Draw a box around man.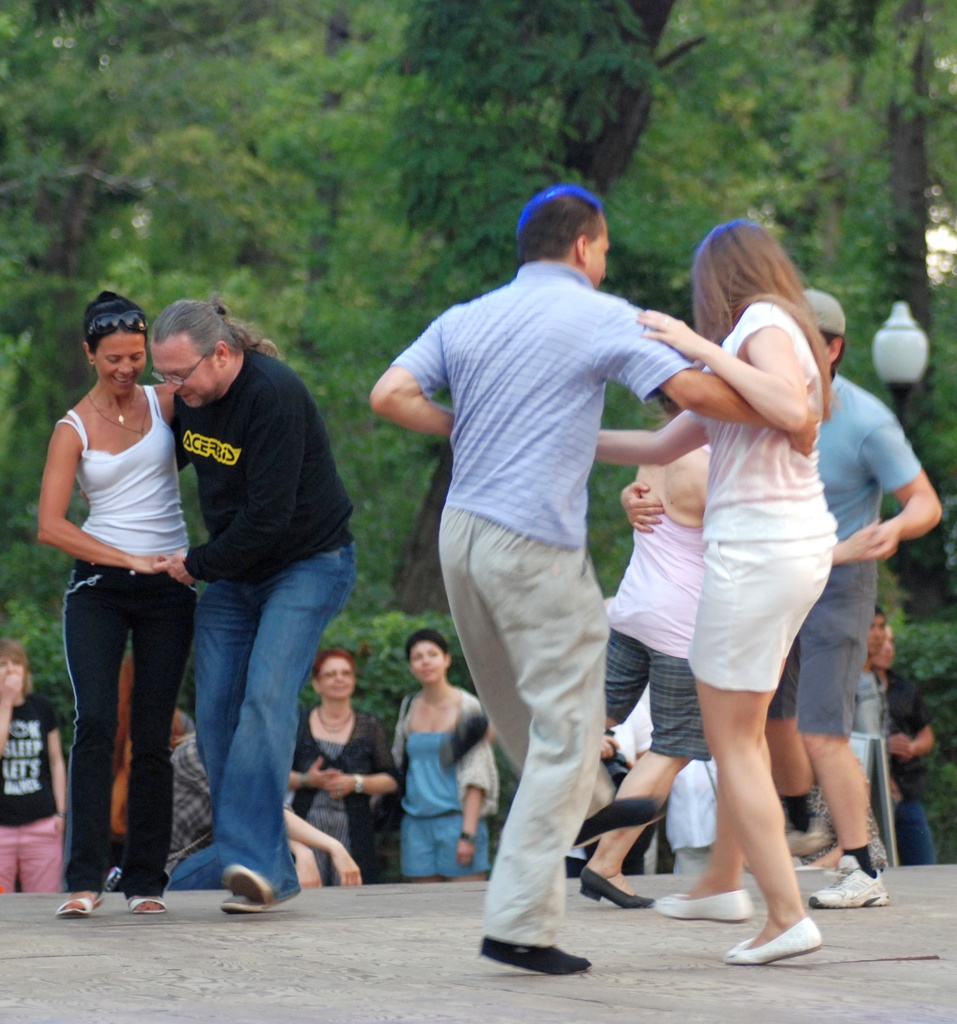
[left=164, top=725, right=363, bottom=886].
